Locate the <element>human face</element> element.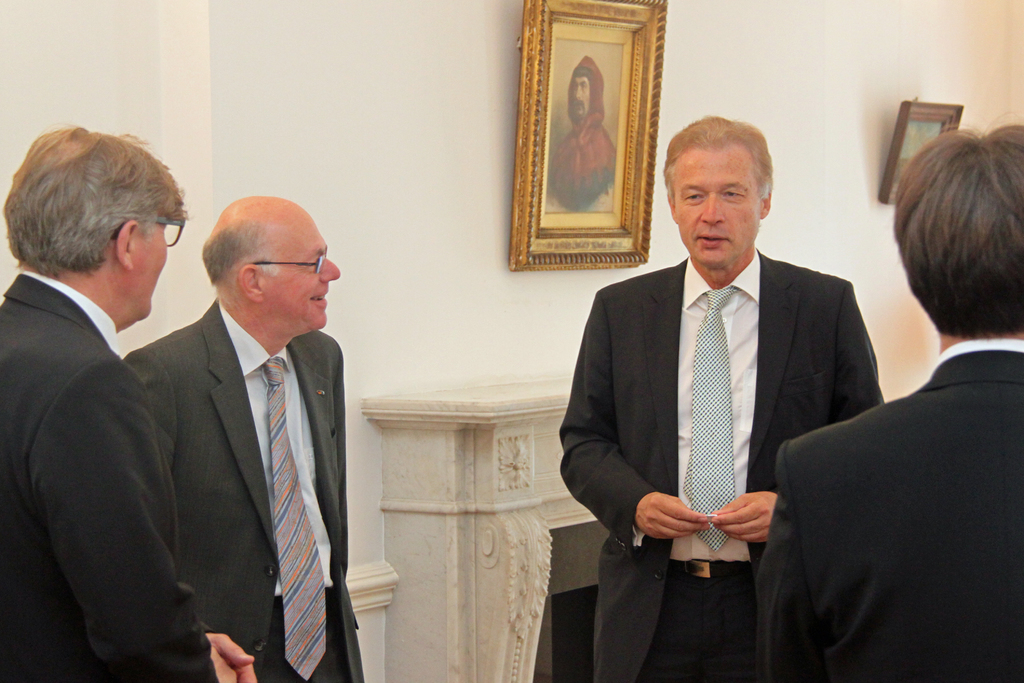
Element bbox: l=668, t=145, r=765, b=272.
